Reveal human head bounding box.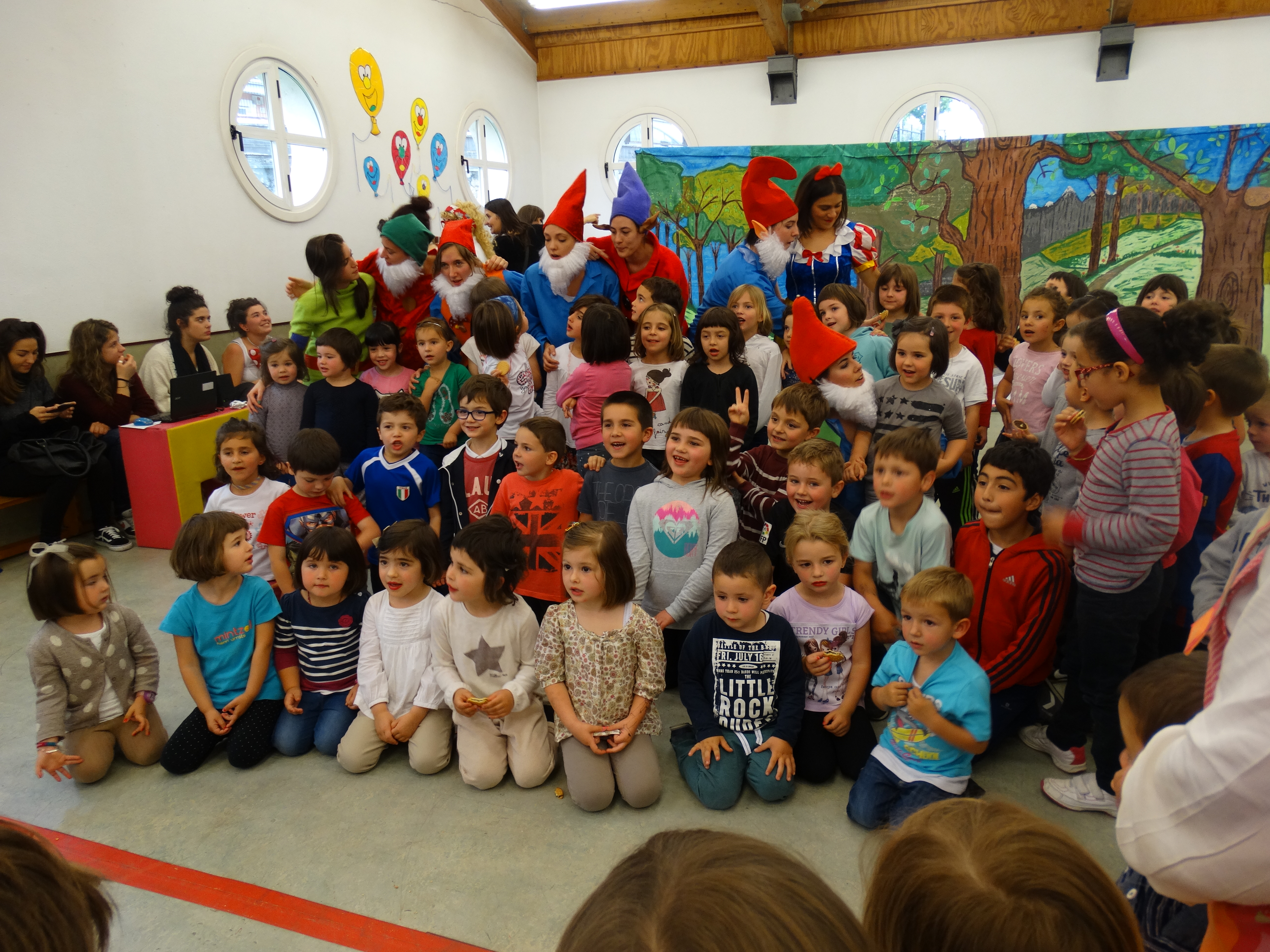
Revealed: <bbox>118, 48, 126, 57</bbox>.
